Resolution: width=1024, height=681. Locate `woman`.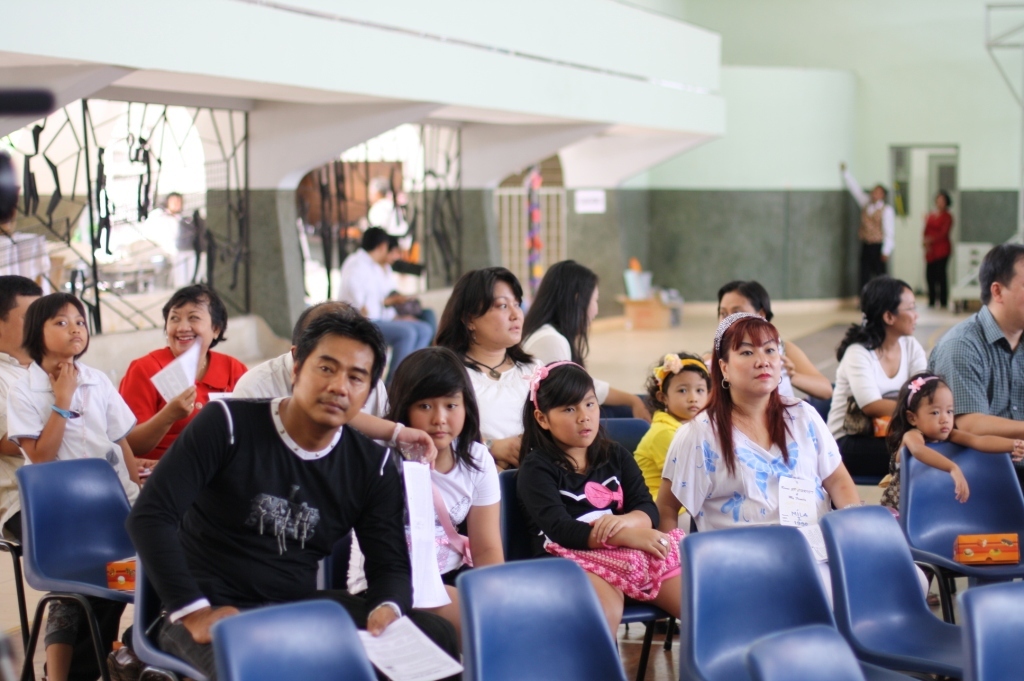
512/260/658/413.
